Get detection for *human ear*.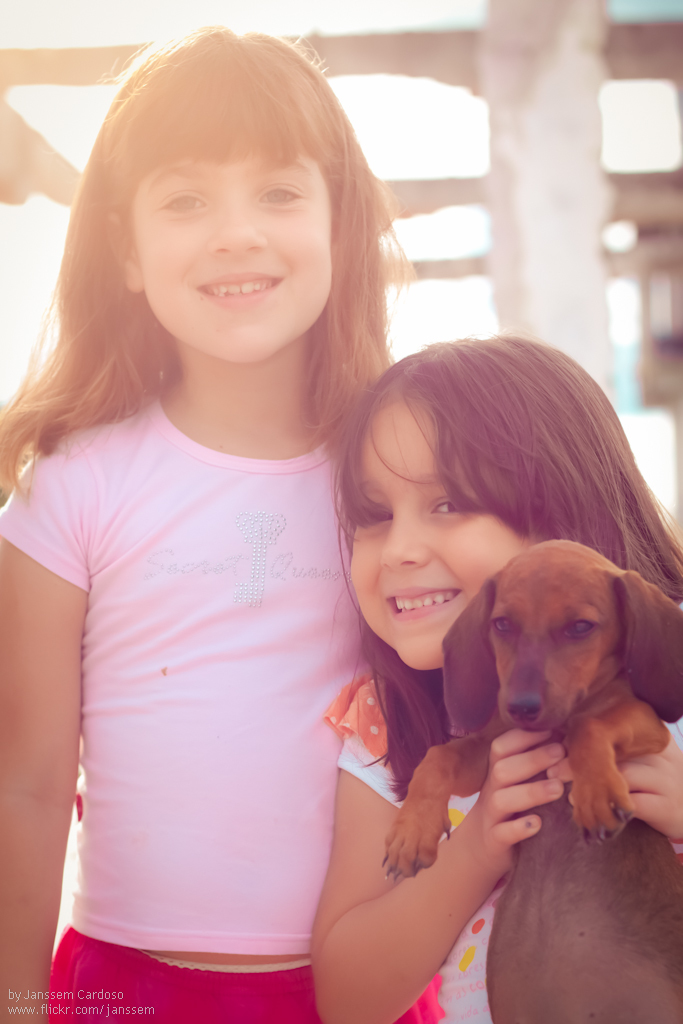
Detection: 107:214:147:295.
